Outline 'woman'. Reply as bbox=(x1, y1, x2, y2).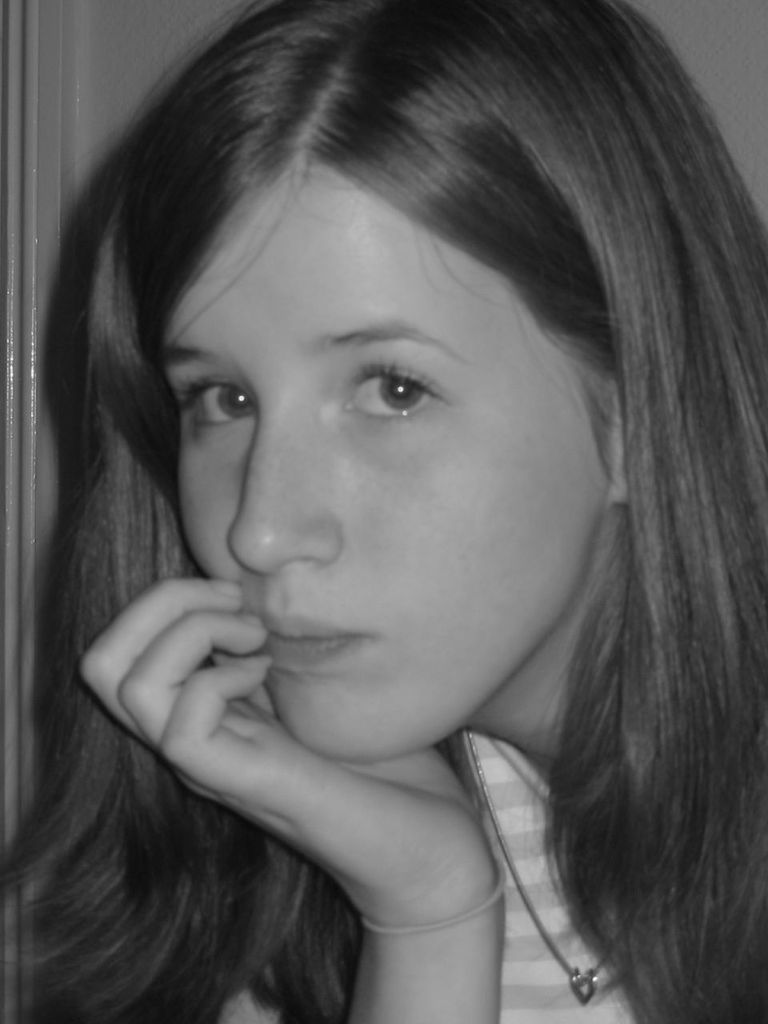
bbox=(0, 0, 767, 1023).
